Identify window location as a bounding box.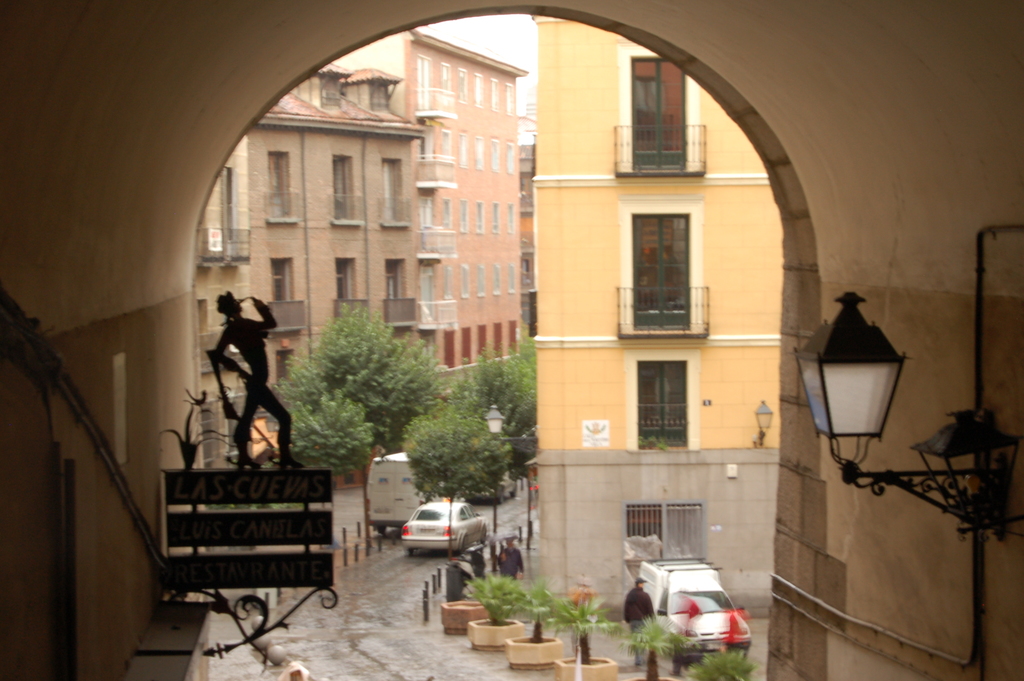
region(381, 159, 400, 222).
